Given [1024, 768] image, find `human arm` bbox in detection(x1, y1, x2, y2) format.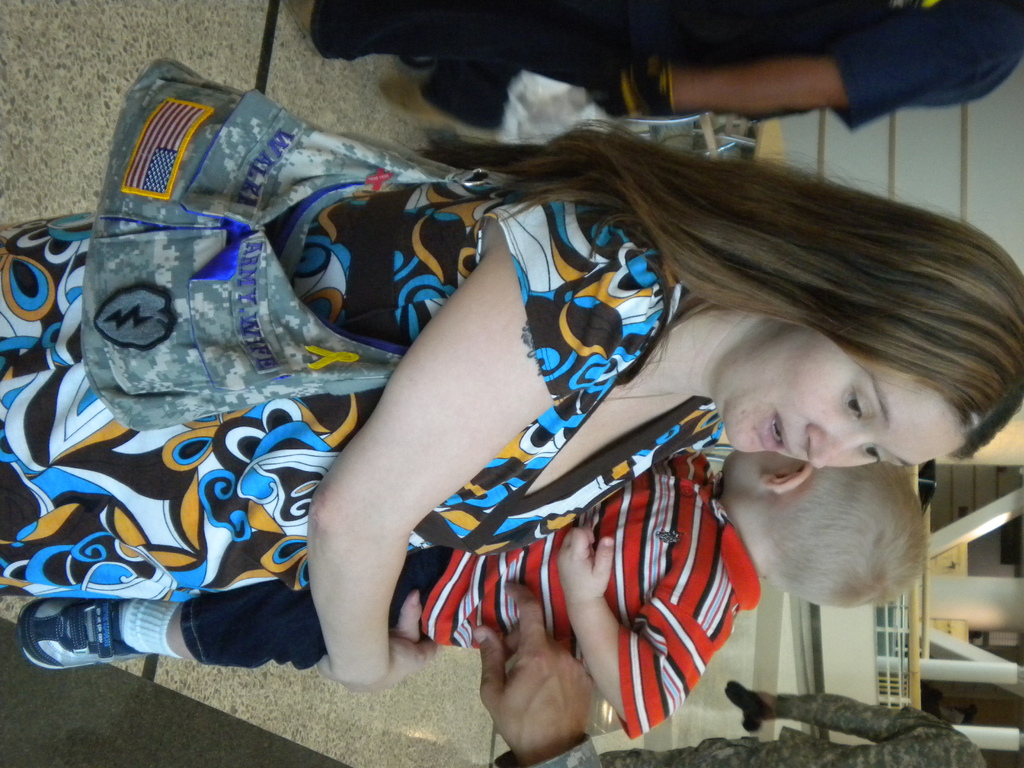
detection(578, 43, 1023, 125).
